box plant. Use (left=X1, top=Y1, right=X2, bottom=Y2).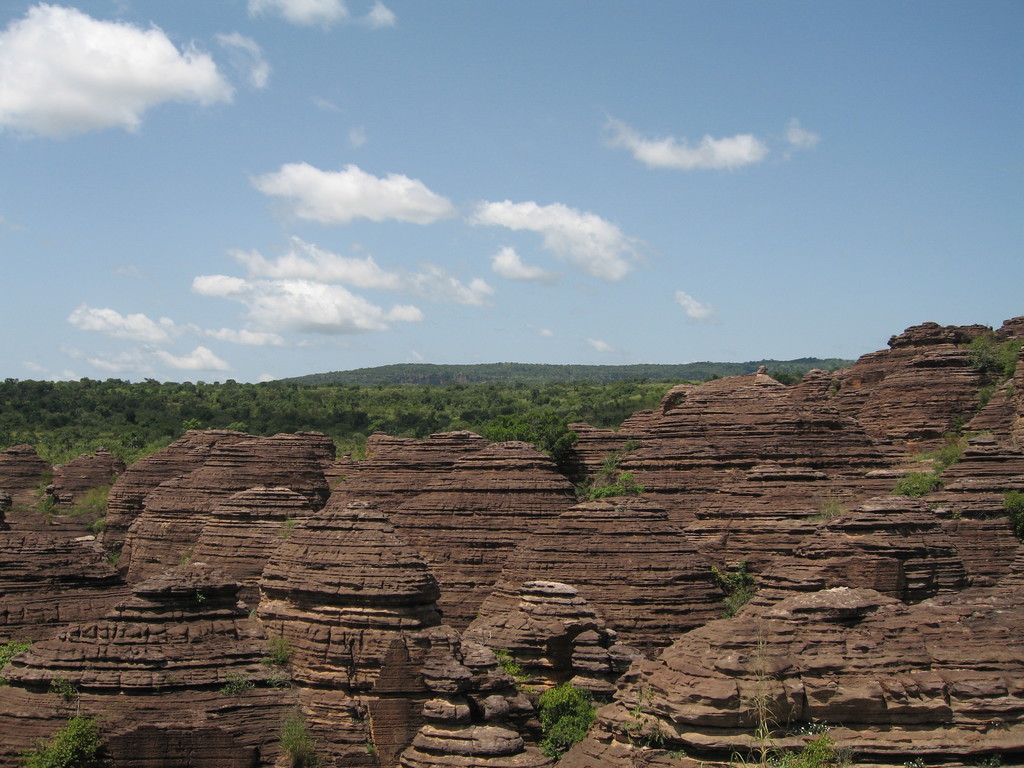
(left=941, top=337, right=1023, bottom=437).
